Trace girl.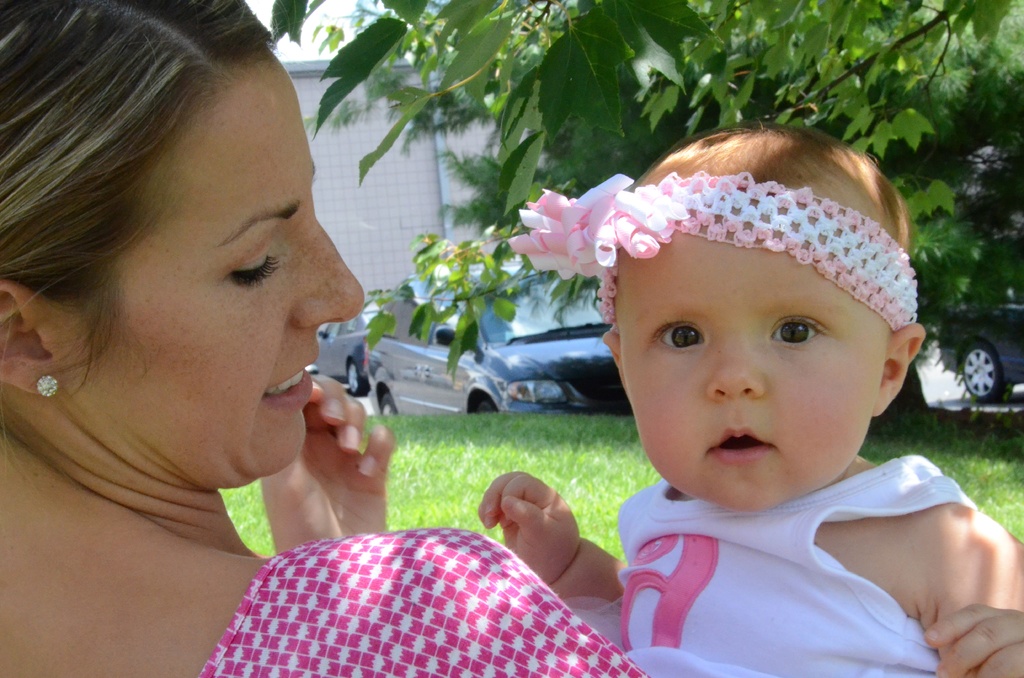
Traced to (left=479, top=118, right=1023, bottom=677).
